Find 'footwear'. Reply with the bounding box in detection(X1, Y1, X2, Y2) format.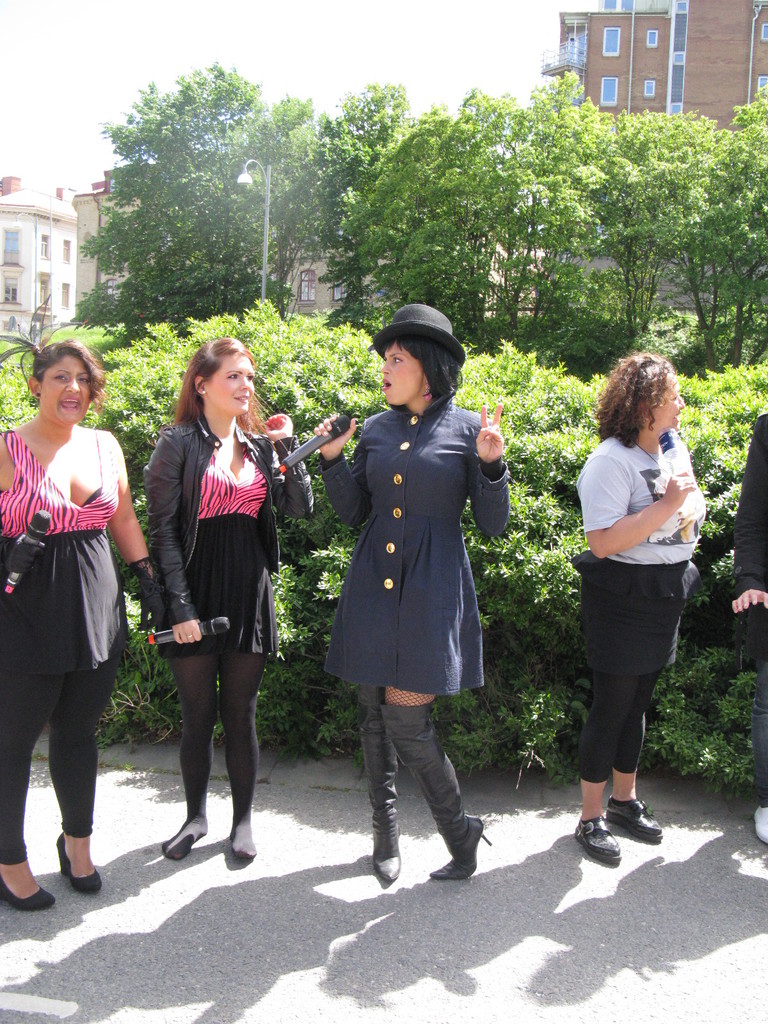
detection(751, 806, 767, 844).
